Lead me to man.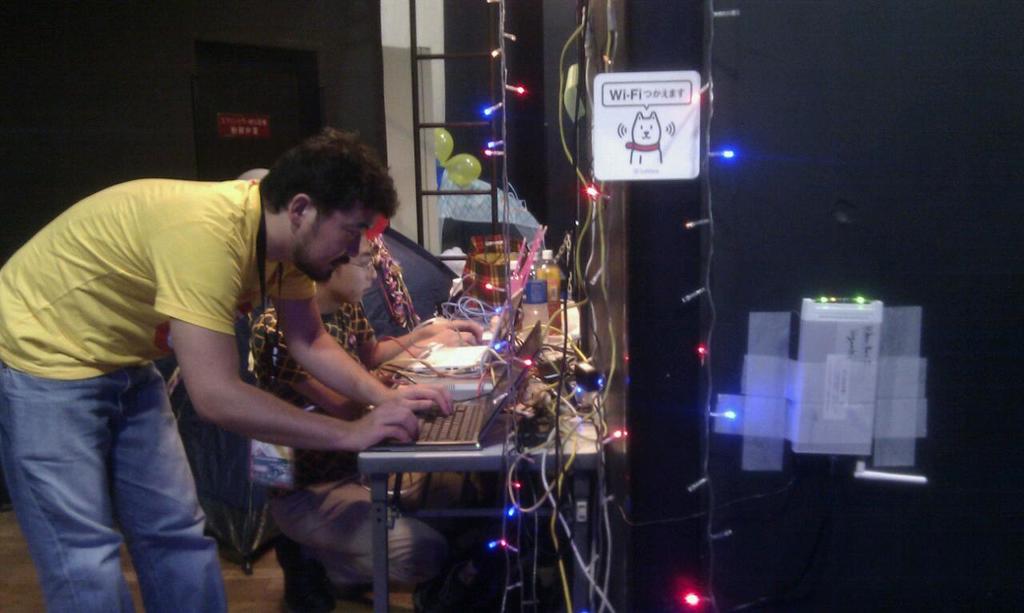
Lead to pyautogui.locateOnScreen(0, 119, 470, 612).
